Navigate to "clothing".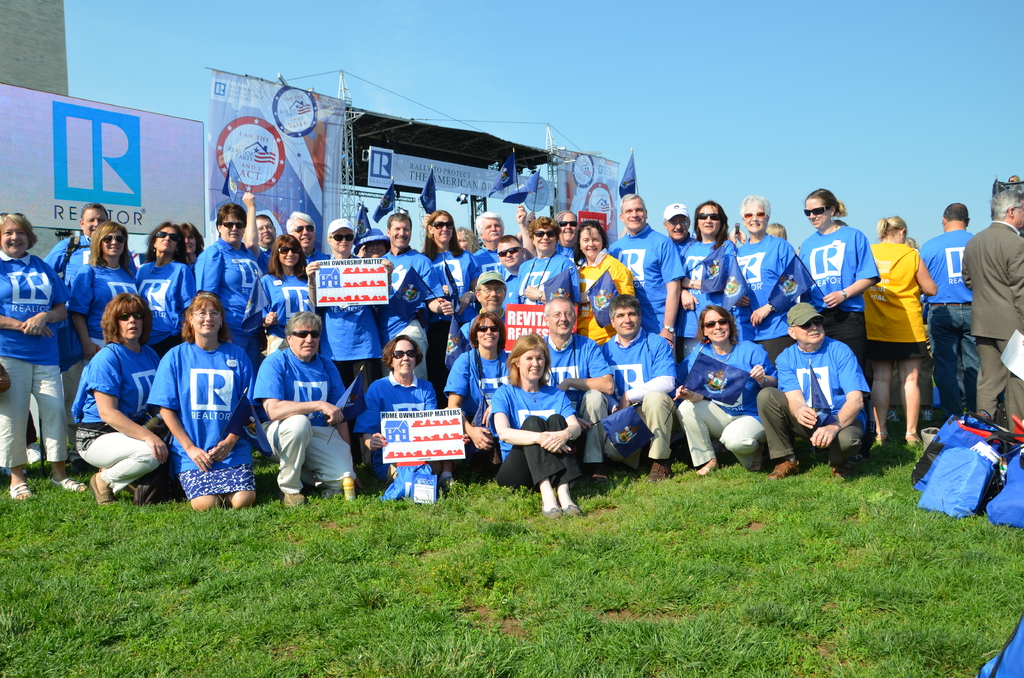
Navigation target: bbox=(257, 351, 371, 492).
